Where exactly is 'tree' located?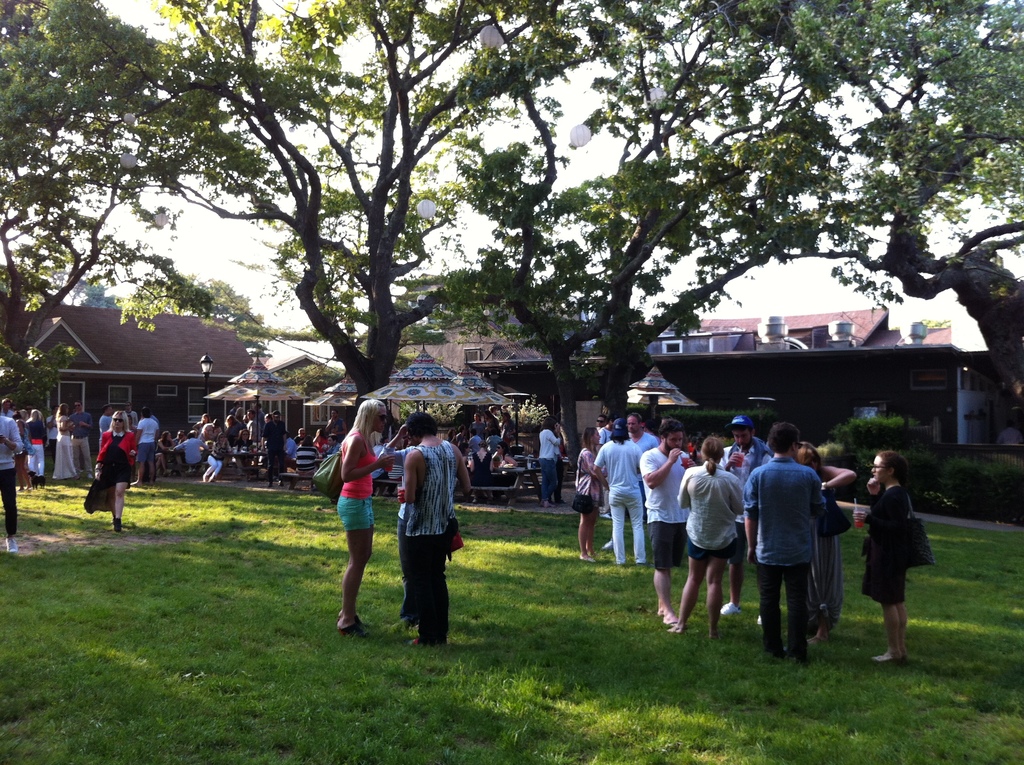
Its bounding box is crop(106, 0, 556, 426).
